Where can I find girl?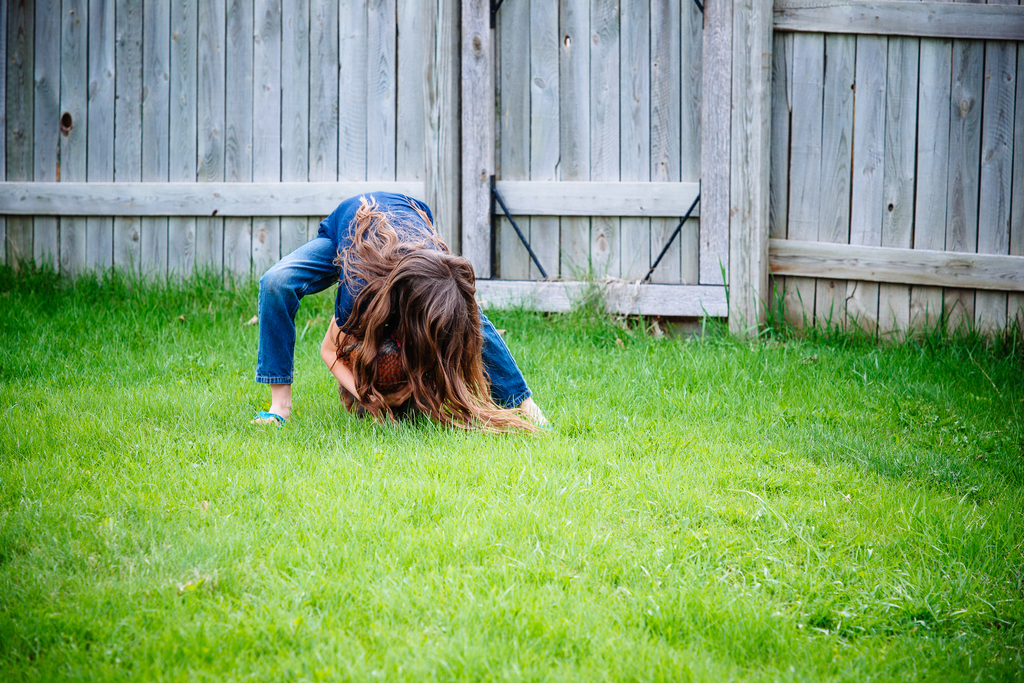
You can find it at (246, 187, 556, 436).
